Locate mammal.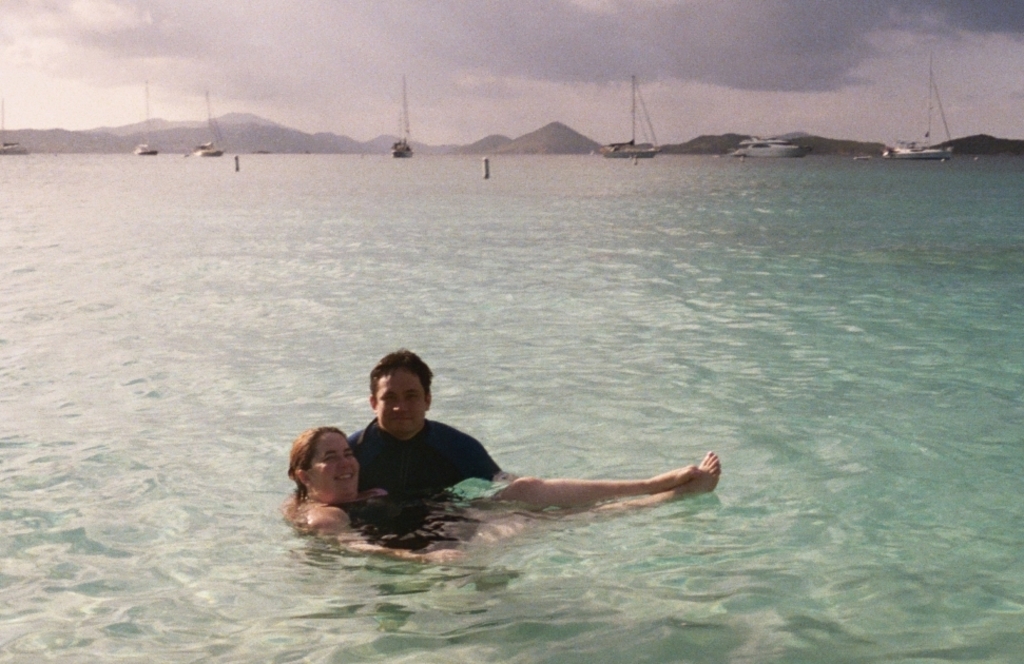
Bounding box: select_region(278, 349, 499, 534).
